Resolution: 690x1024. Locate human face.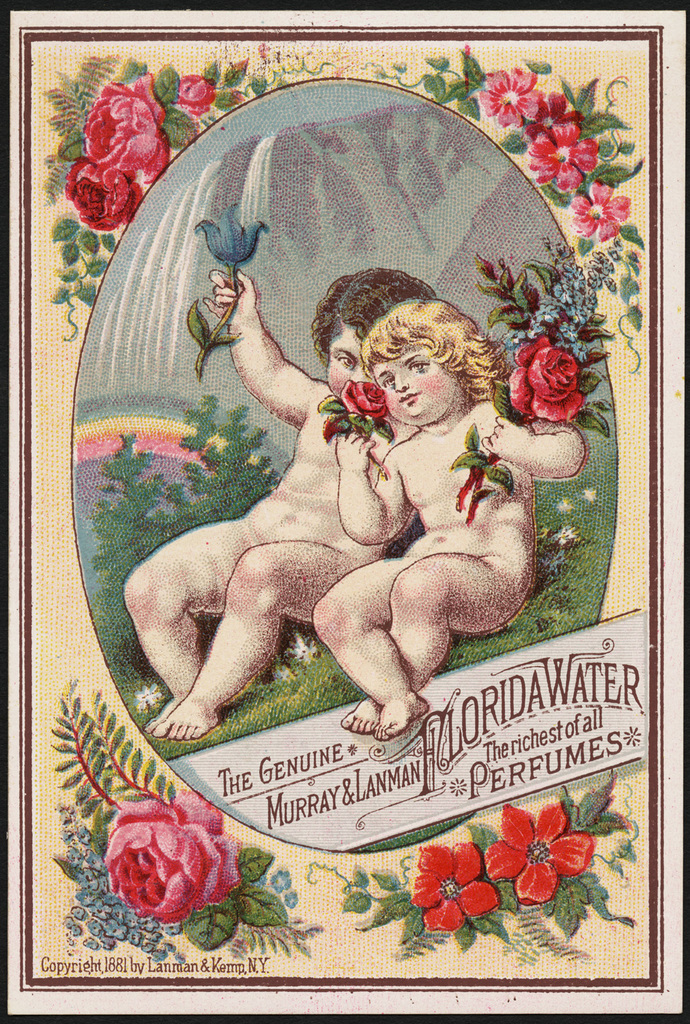
locate(328, 326, 369, 403).
